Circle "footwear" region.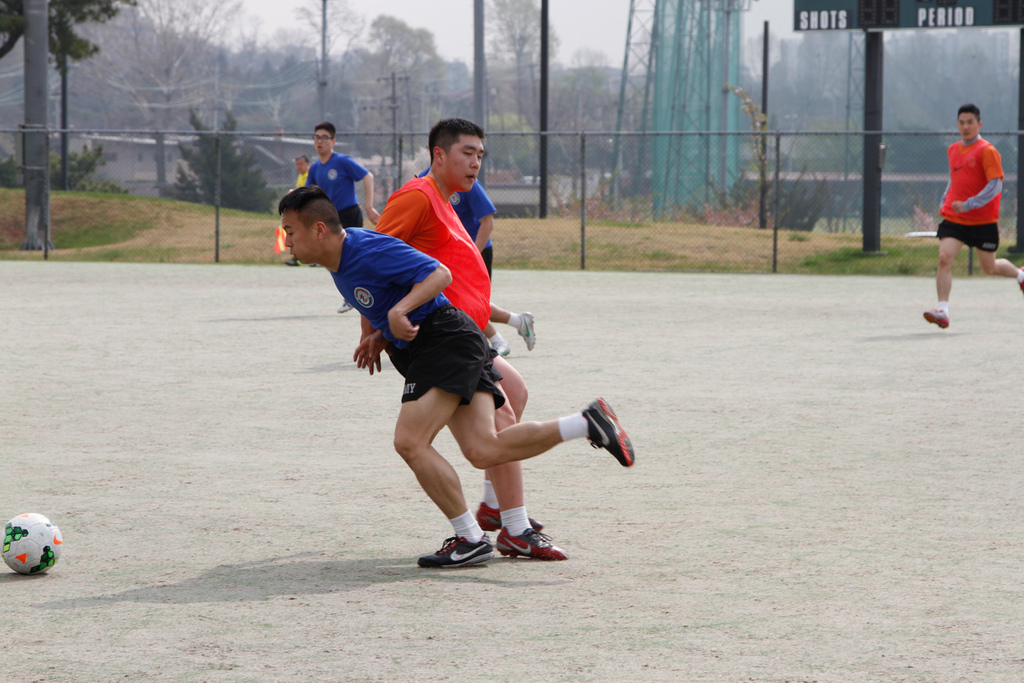
Region: <bbox>308, 260, 323, 268</bbox>.
